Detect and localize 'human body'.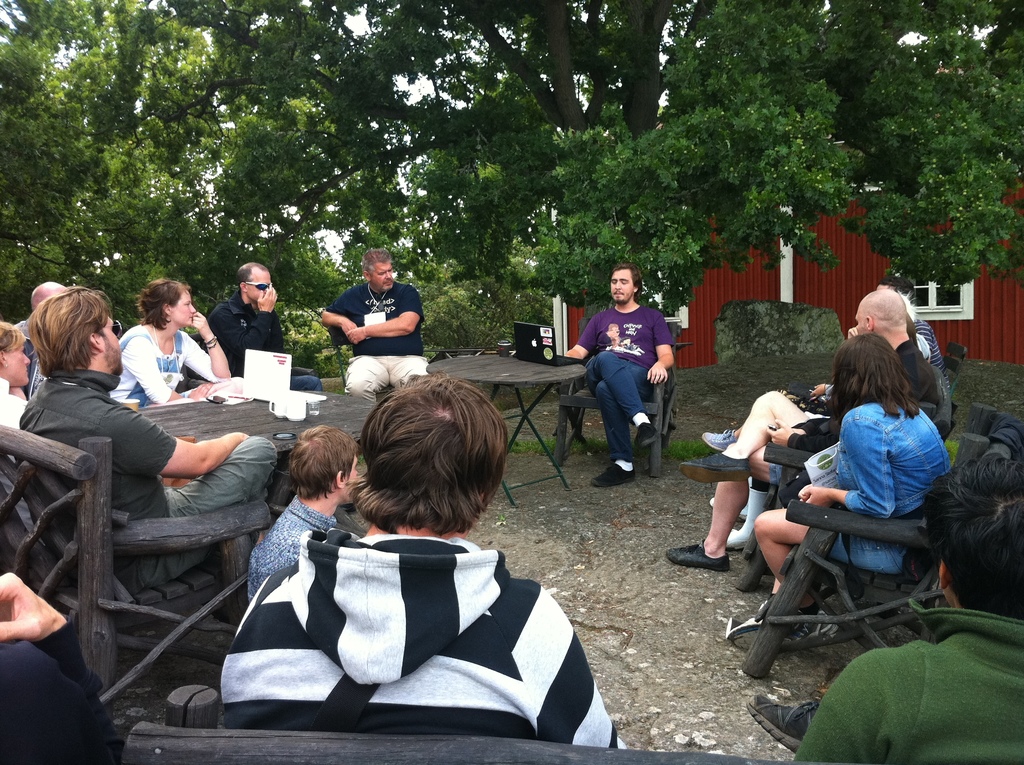
Localized at 564,264,676,490.
